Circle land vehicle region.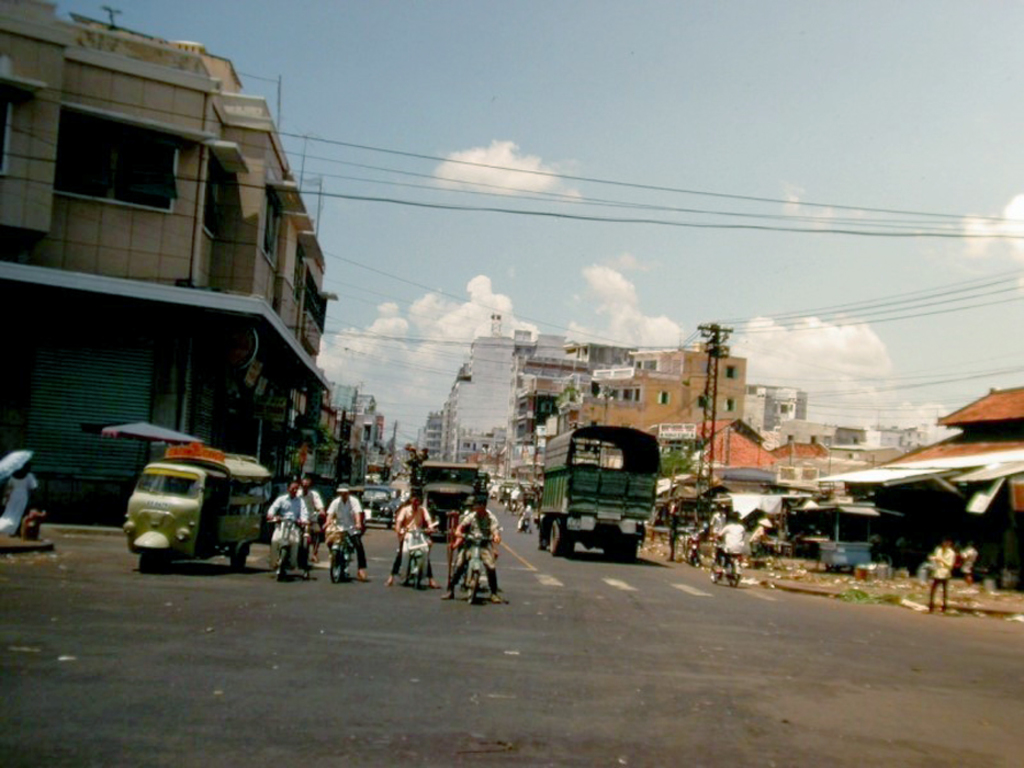
Region: bbox(327, 520, 362, 583).
